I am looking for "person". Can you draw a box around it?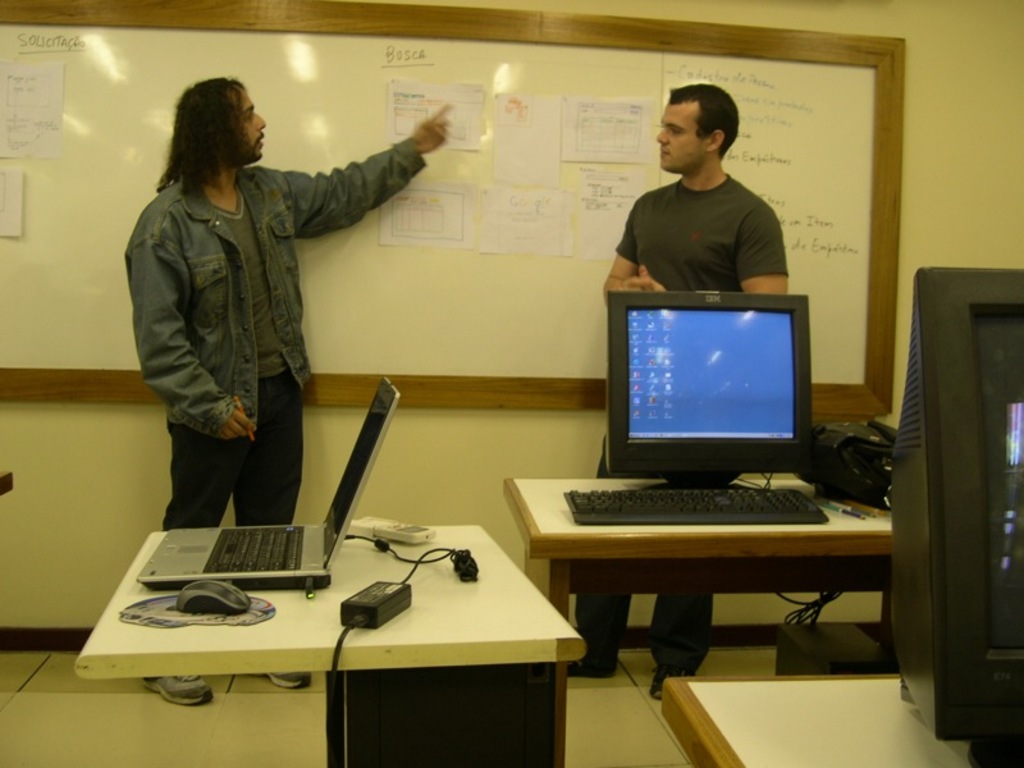
Sure, the bounding box is (x1=119, y1=69, x2=453, y2=704).
